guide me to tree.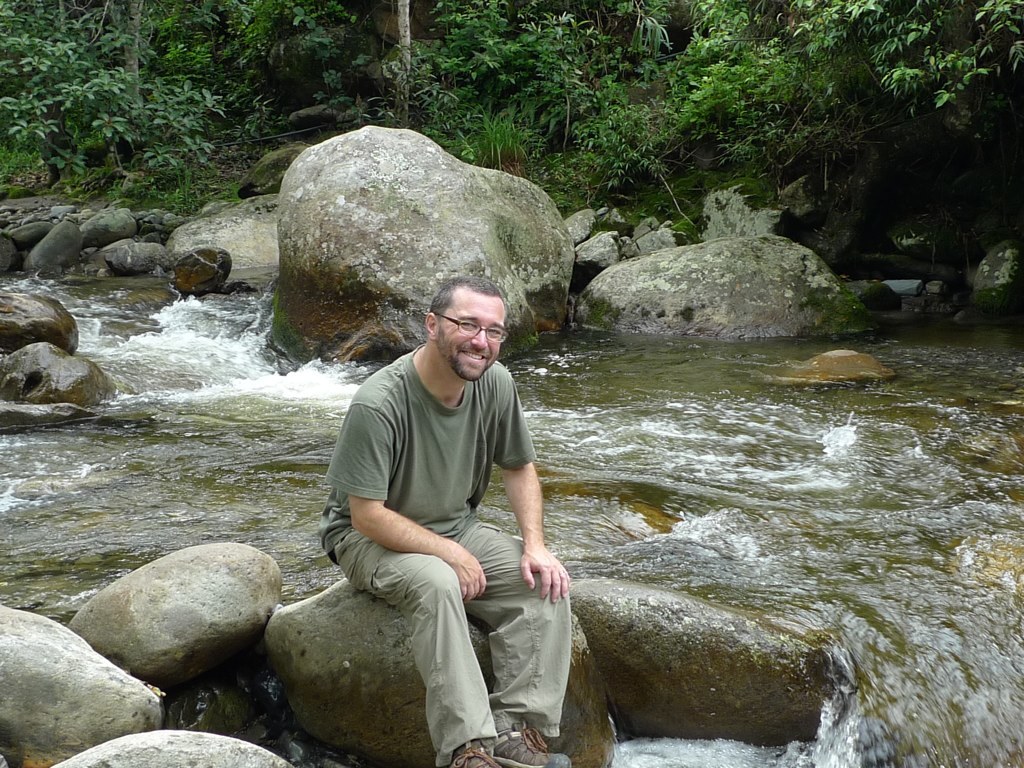
Guidance: 596, 3, 1023, 221.
